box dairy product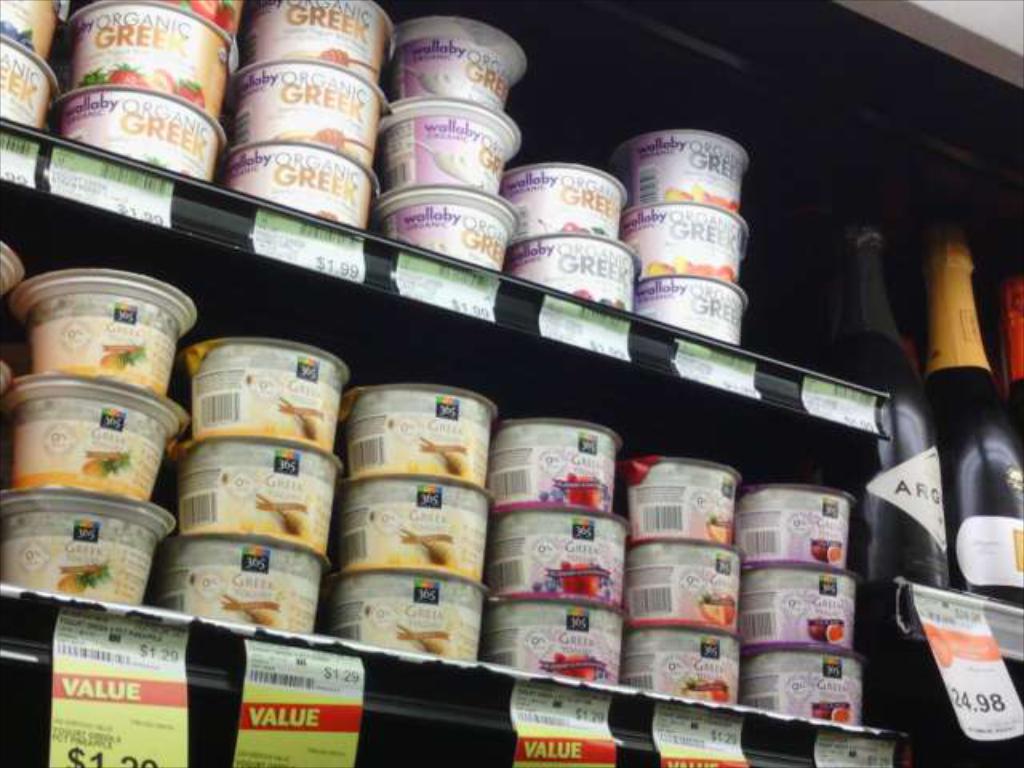
bbox(390, 22, 533, 114)
